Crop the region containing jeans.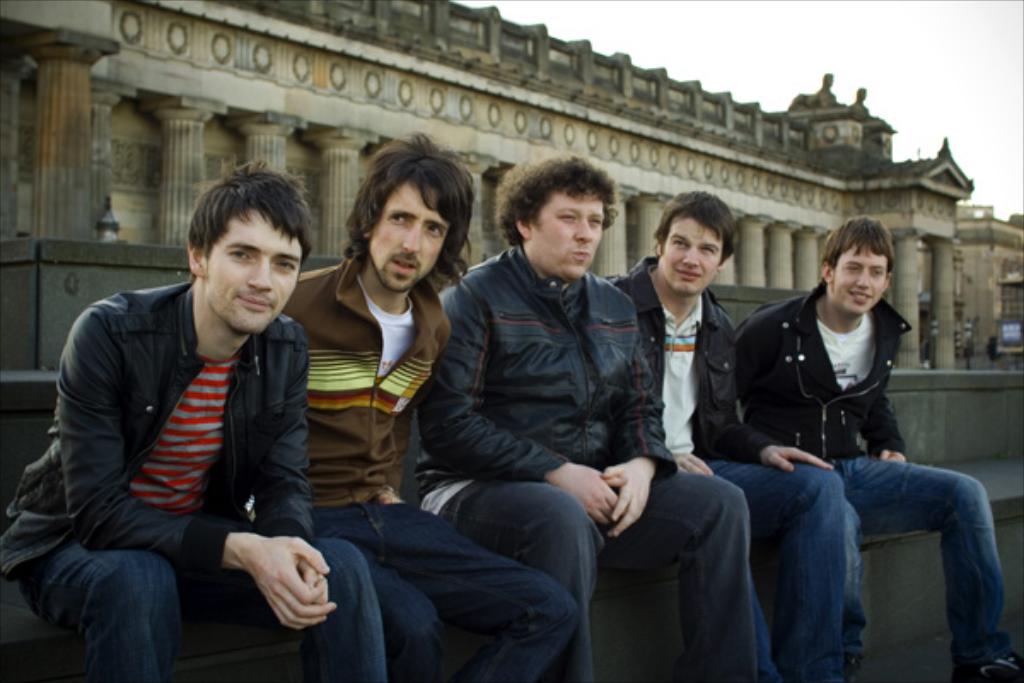
Crop region: 311:495:577:681.
